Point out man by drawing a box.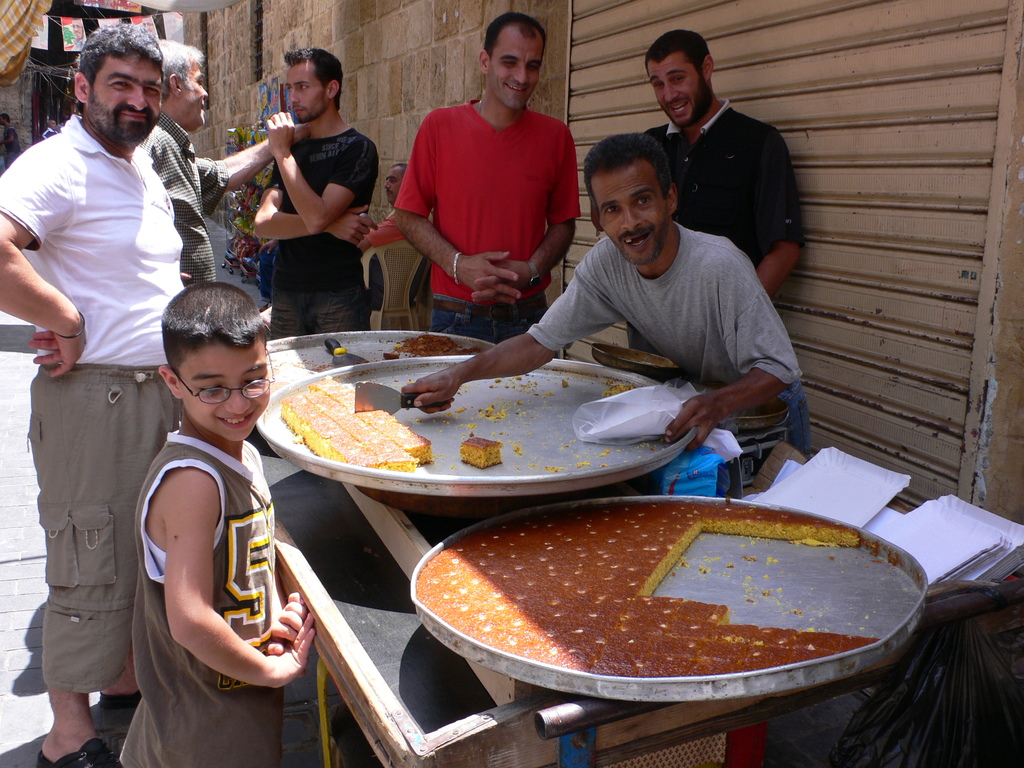
{"x1": 647, "y1": 31, "x2": 802, "y2": 295}.
